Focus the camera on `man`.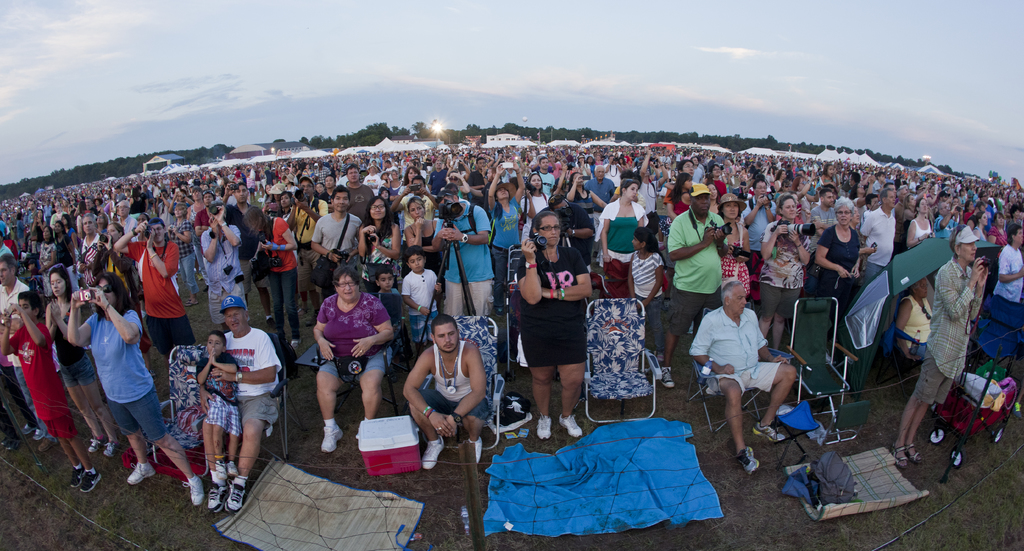
Focus region: [220, 186, 270, 303].
